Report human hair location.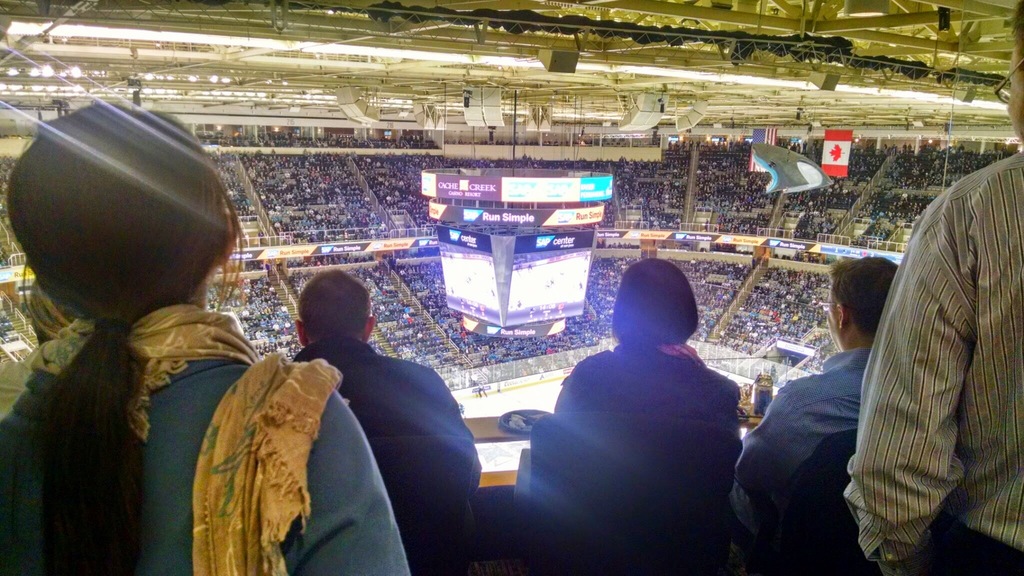
Report: 284,278,367,345.
